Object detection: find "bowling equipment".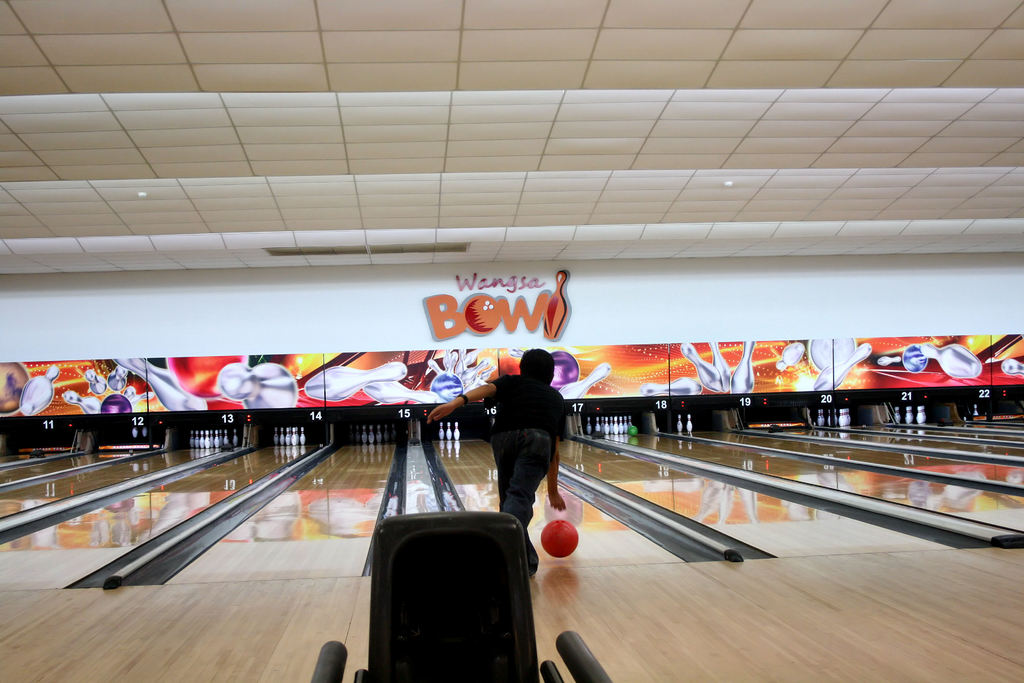
box(673, 413, 682, 434).
